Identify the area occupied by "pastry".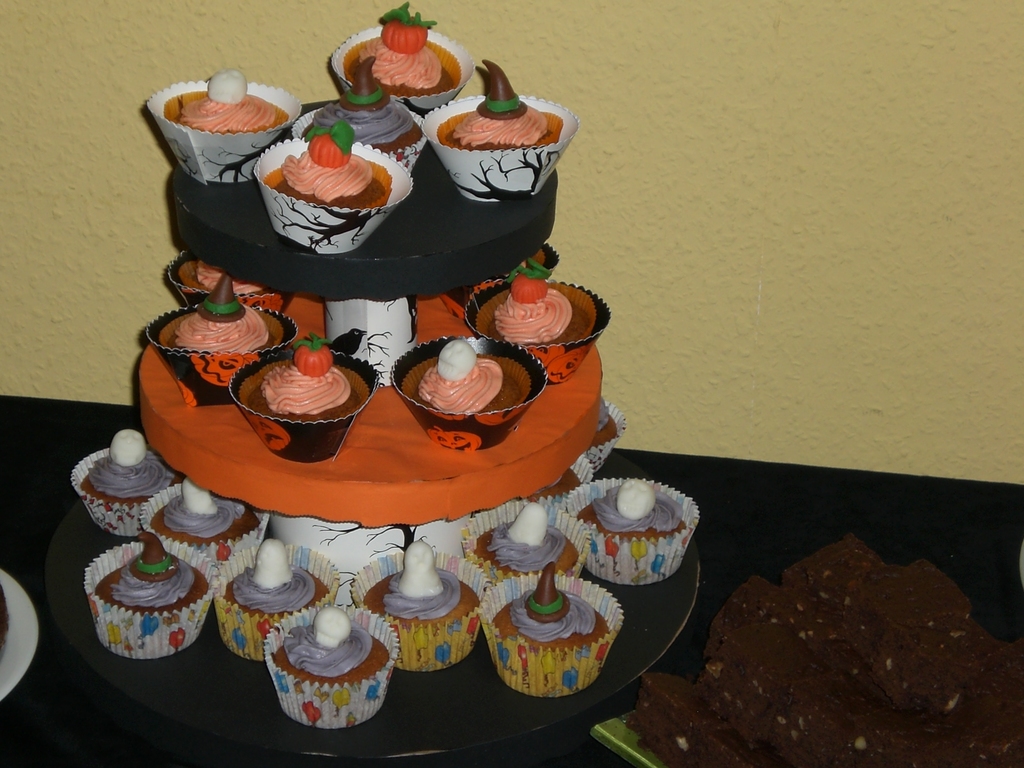
Area: rect(264, 129, 396, 250).
